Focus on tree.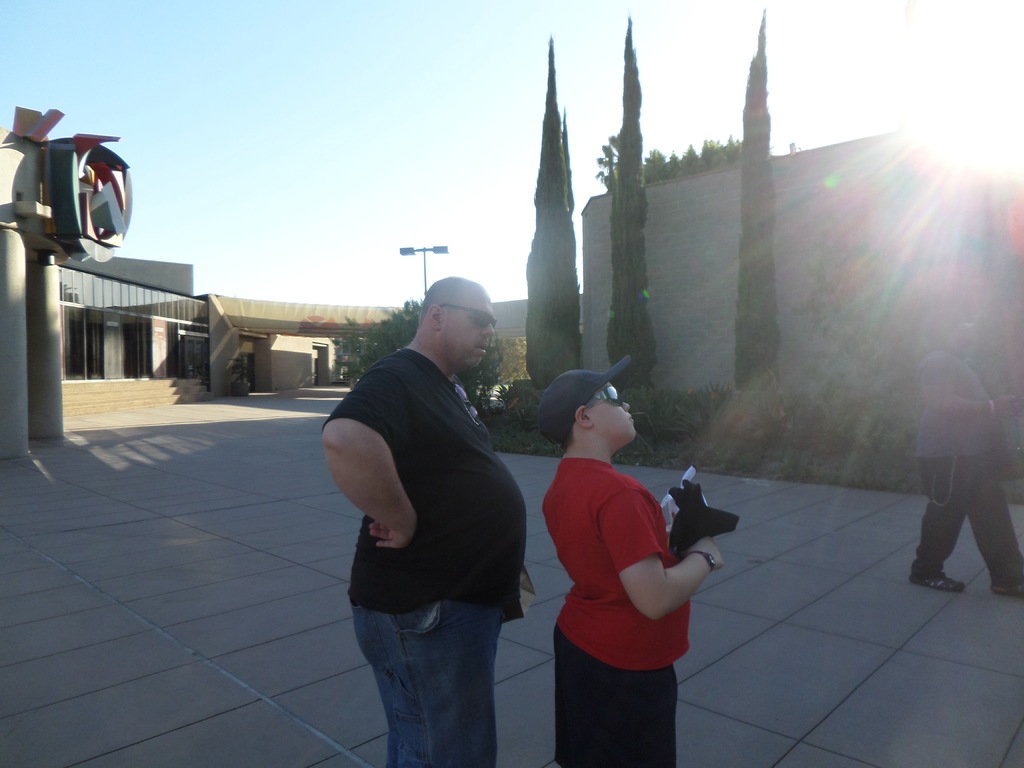
Focused at (606,12,666,394).
